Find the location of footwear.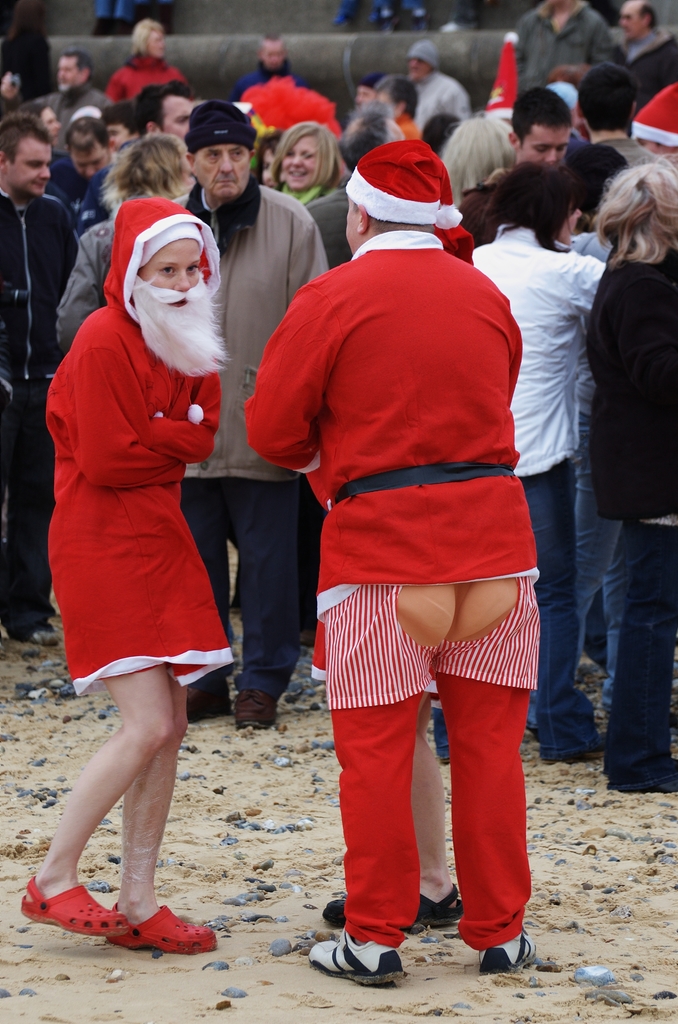
Location: Rect(477, 927, 537, 972).
